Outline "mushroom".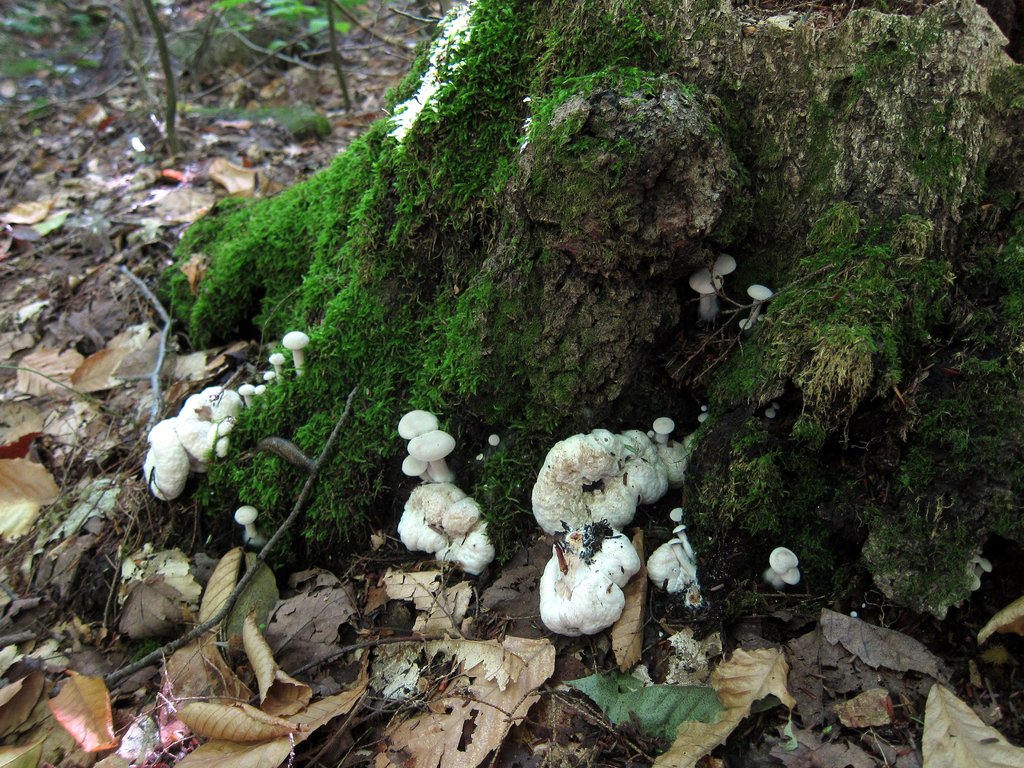
Outline: Rect(738, 283, 773, 328).
